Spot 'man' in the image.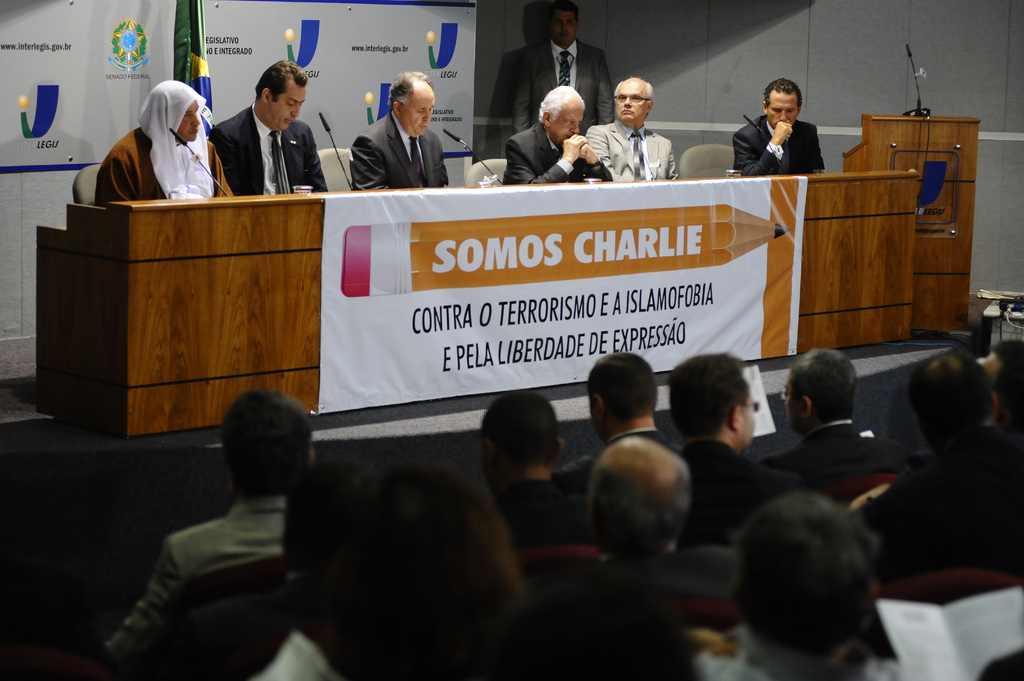
'man' found at detection(737, 84, 831, 162).
